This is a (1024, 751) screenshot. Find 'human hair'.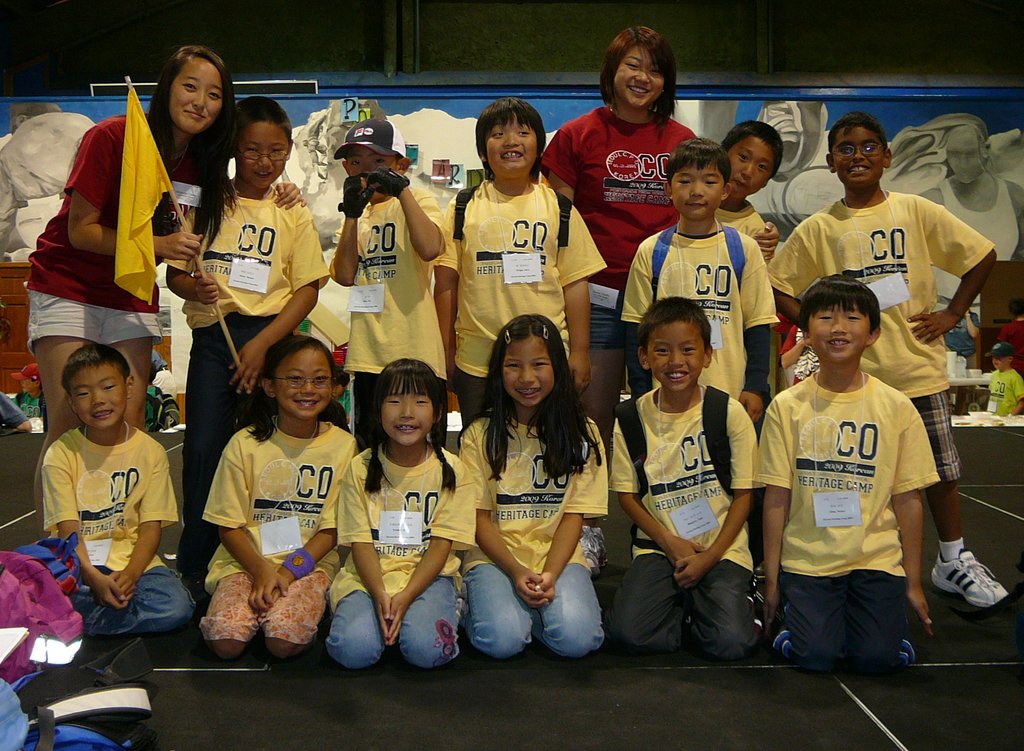
Bounding box: BBox(886, 113, 995, 177).
